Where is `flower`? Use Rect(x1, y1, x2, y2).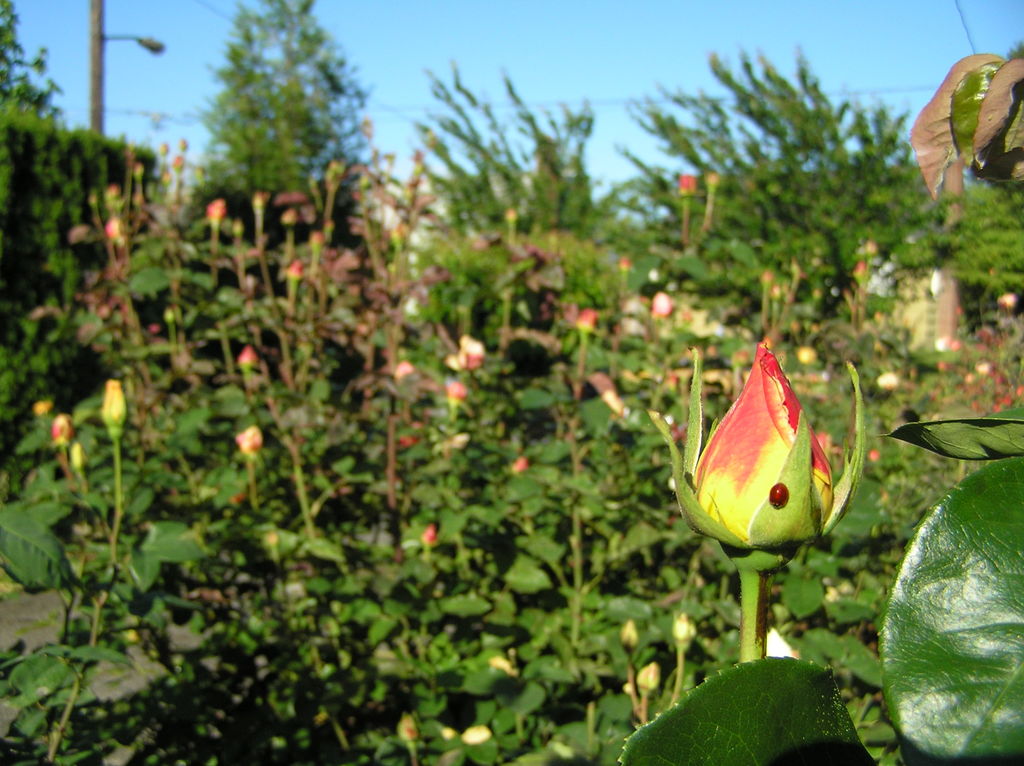
Rect(669, 612, 698, 648).
